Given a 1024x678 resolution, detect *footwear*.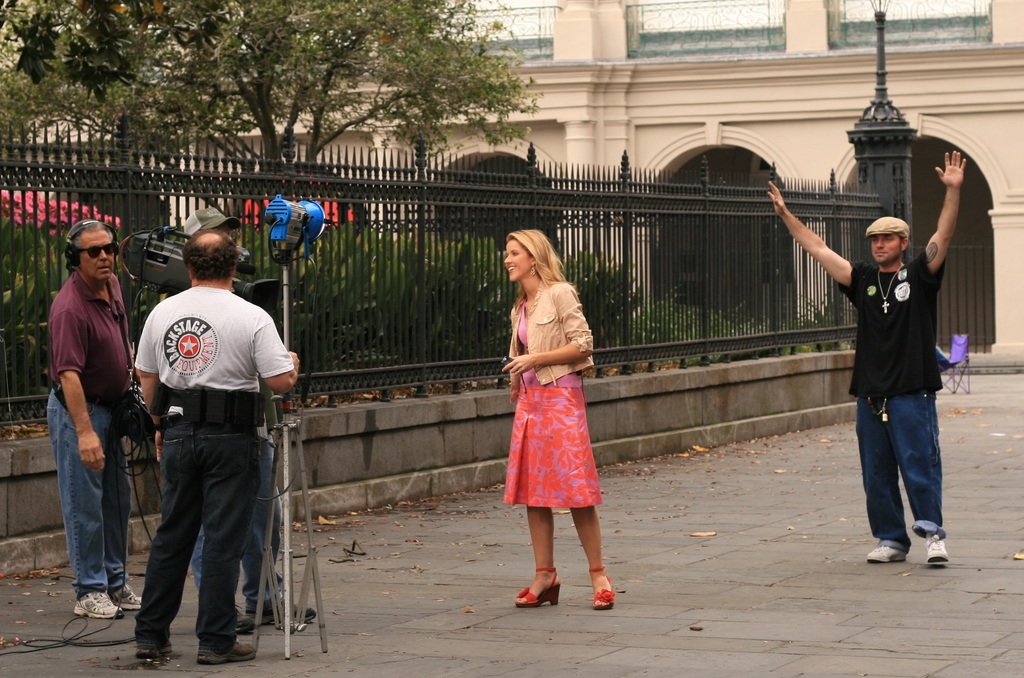
<bbox>227, 604, 255, 633</bbox>.
